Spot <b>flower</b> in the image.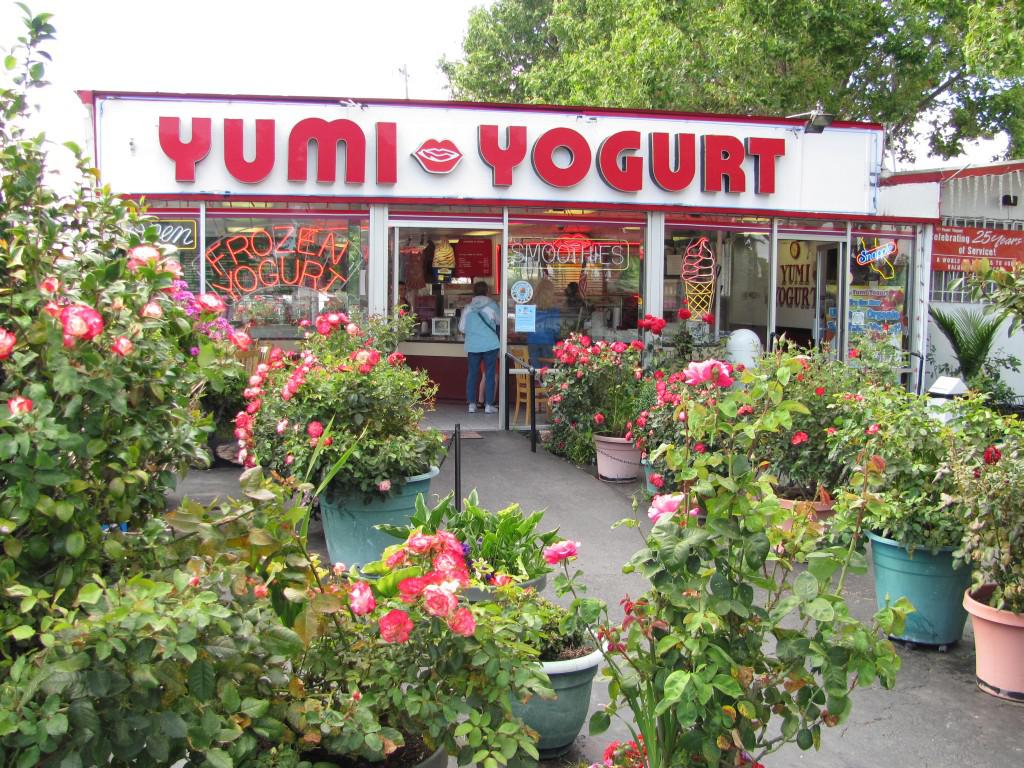
<b>flower</b> found at [126,246,162,271].
